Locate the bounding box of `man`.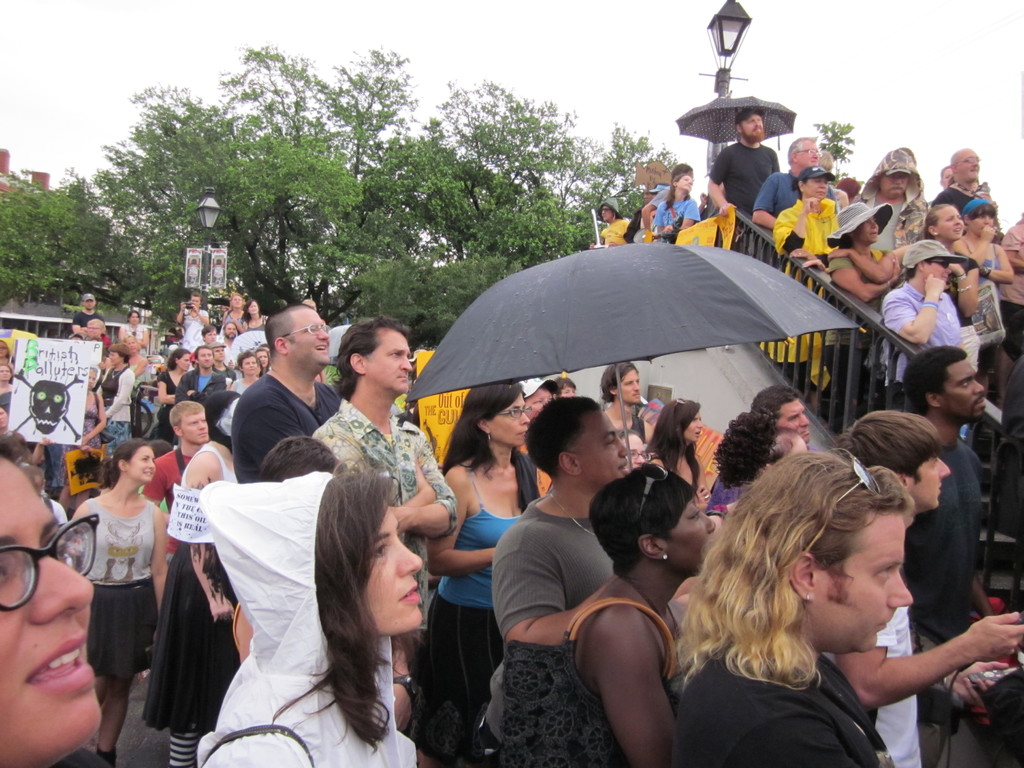
Bounding box: pyautogui.locateOnScreen(892, 342, 1015, 767).
